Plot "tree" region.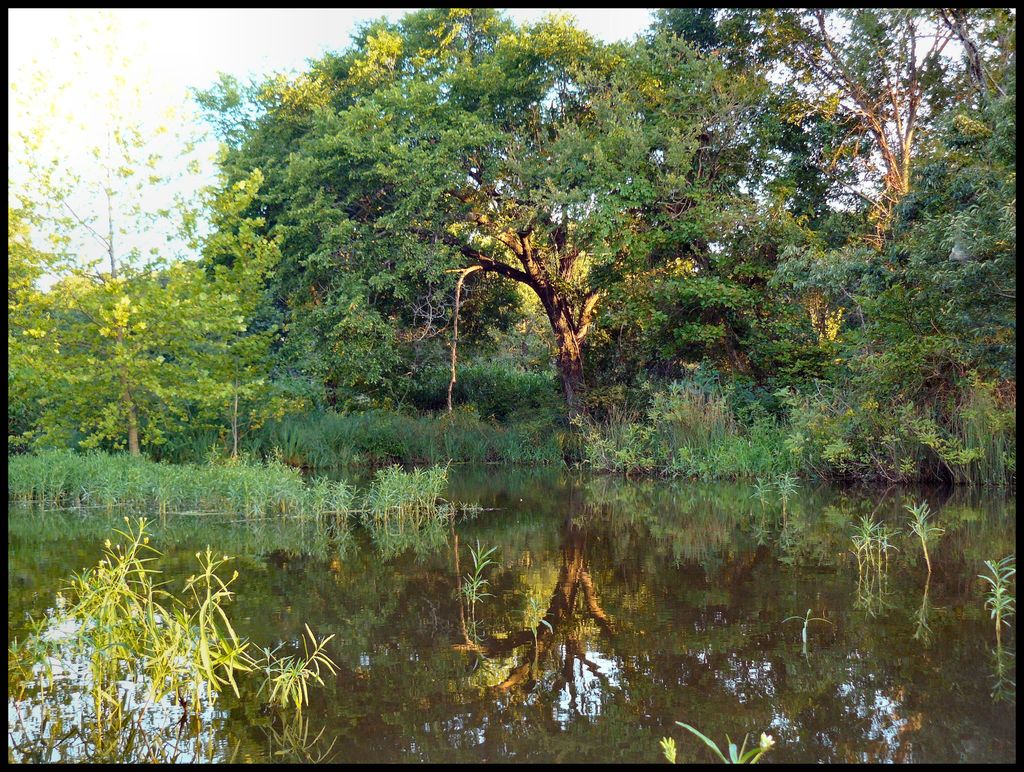
Plotted at {"left": 1, "top": 8, "right": 301, "bottom": 465}.
